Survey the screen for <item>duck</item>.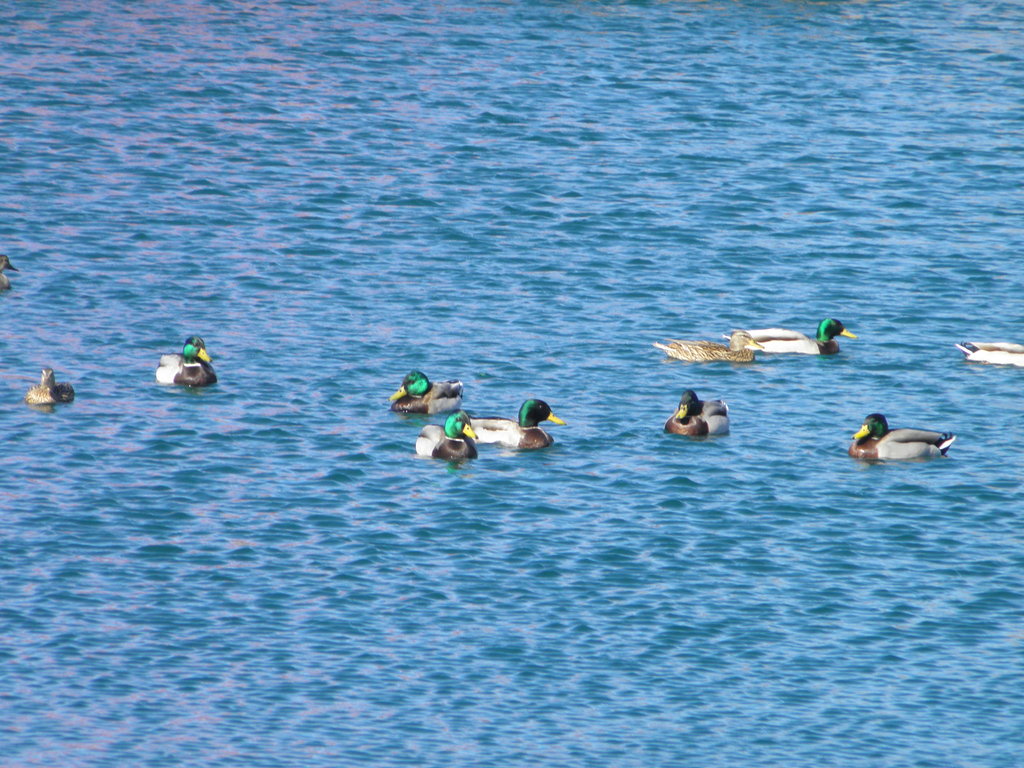
Survey found: BBox(951, 339, 1023, 367).
